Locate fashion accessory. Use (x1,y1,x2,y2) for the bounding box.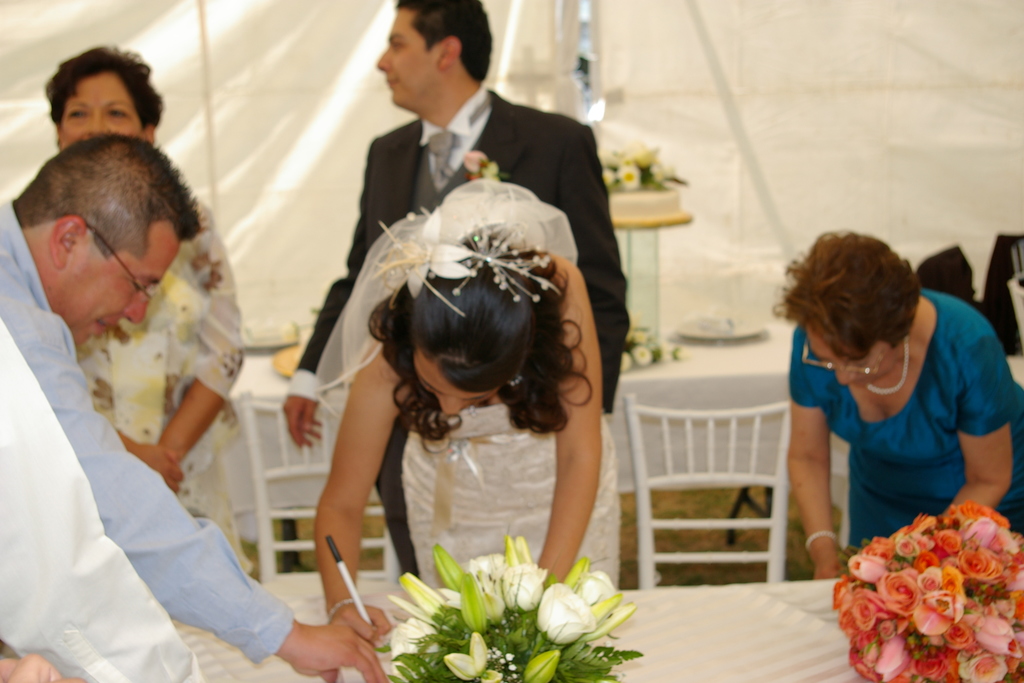
(420,128,465,192).
